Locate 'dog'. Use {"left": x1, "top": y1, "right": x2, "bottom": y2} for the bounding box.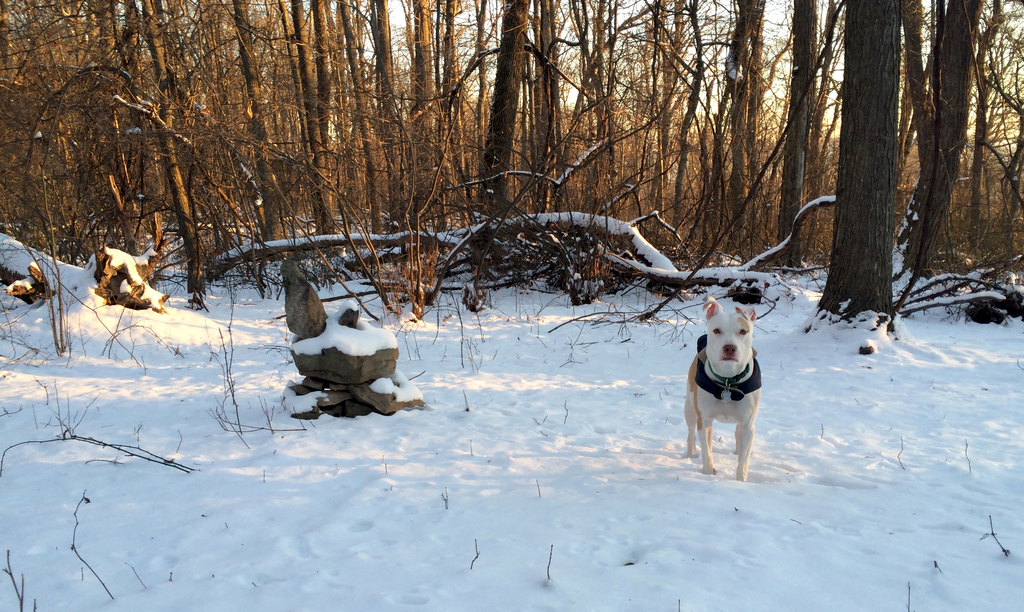
{"left": 681, "top": 298, "right": 762, "bottom": 484}.
